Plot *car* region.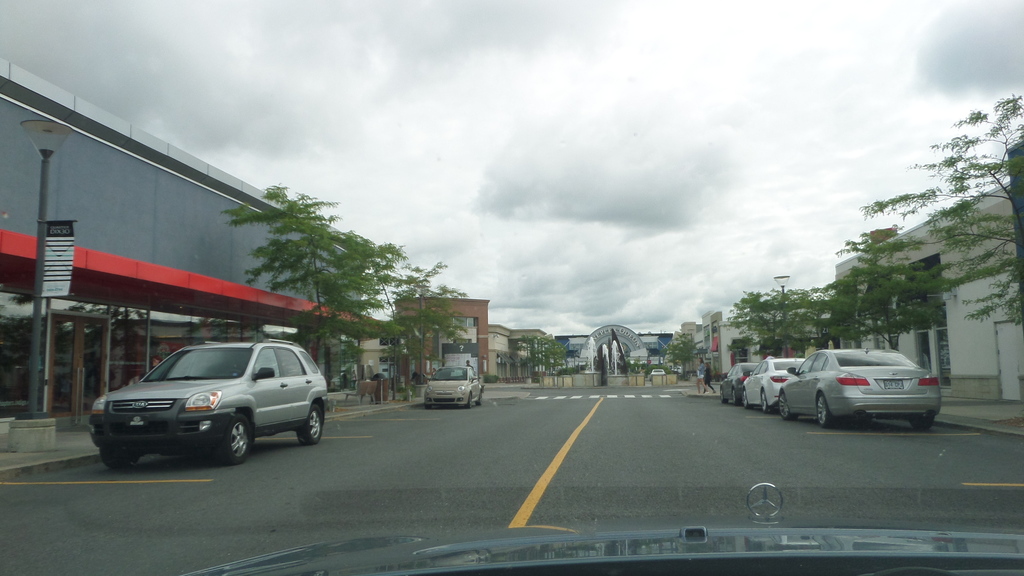
Plotted at rect(649, 370, 665, 380).
